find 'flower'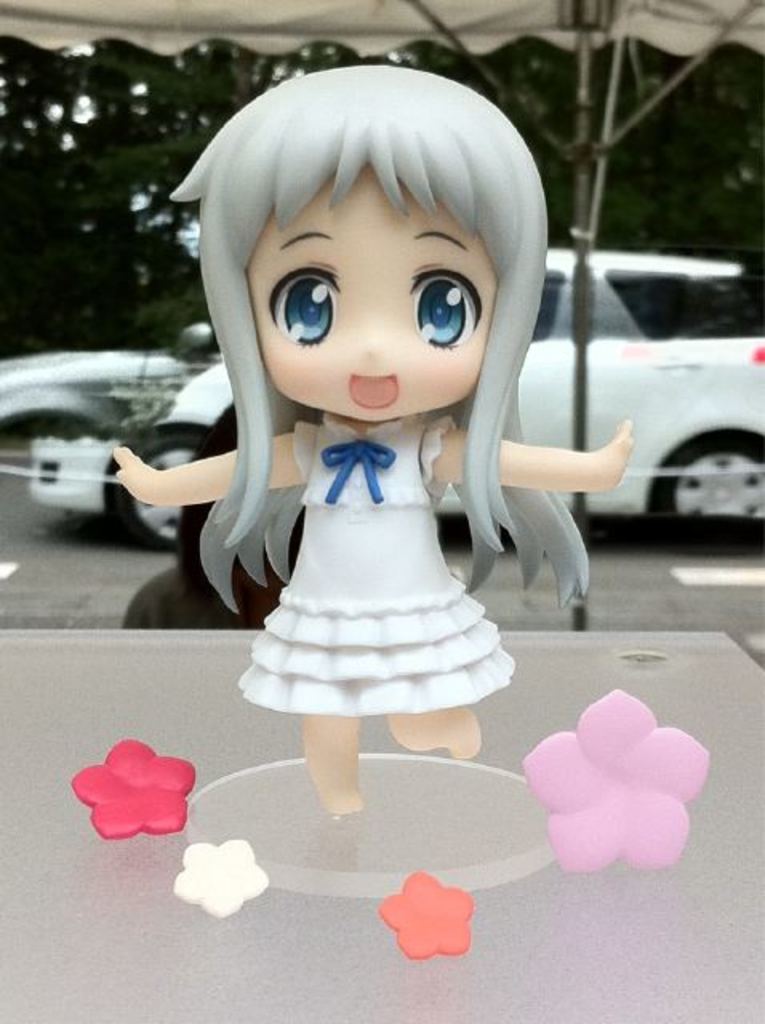
box=[173, 834, 274, 918]
